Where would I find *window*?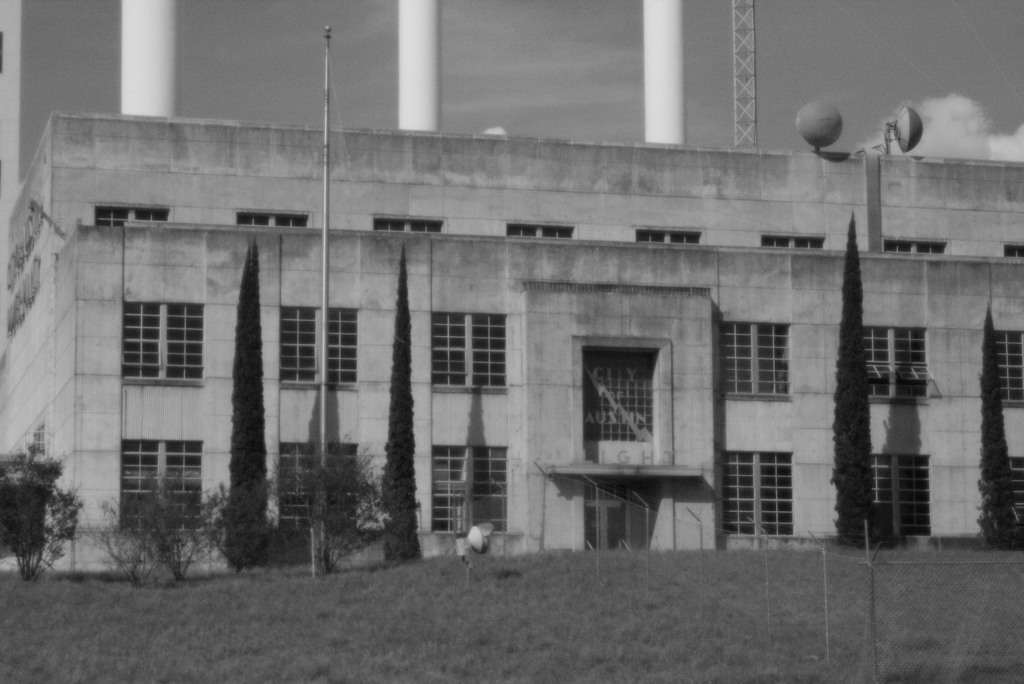
At BBox(714, 453, 792, 539).
